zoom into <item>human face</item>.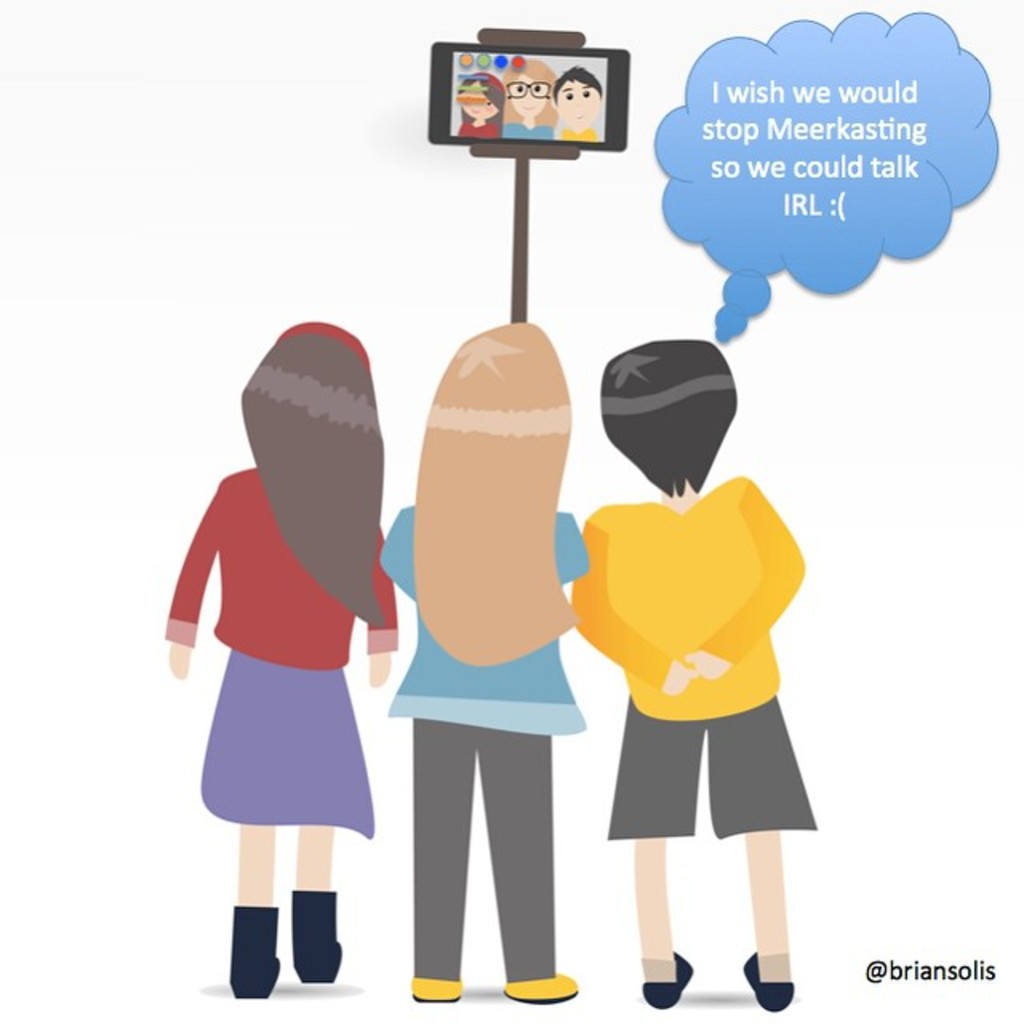
Zoom target: left=512, top=74, right=547, bottom=115.
